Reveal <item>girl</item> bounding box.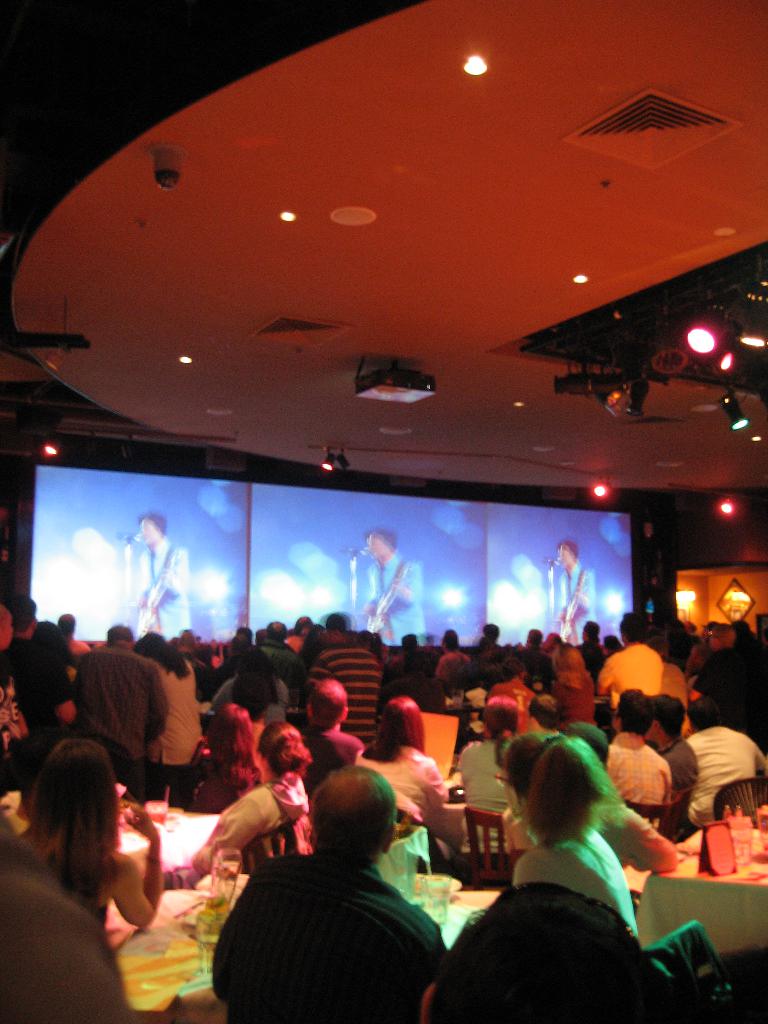
Revealed: x1=2, y1=732, x2=163, y2=932.
